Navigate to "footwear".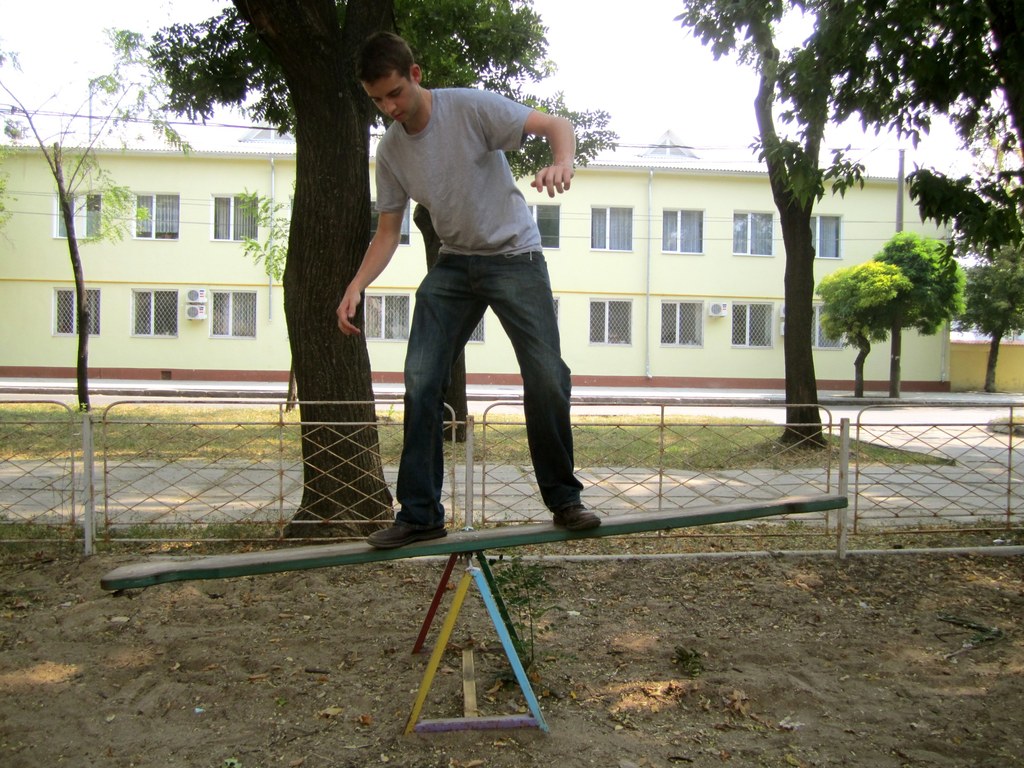
Navigation target: box=[542, 470, 605, 547].
